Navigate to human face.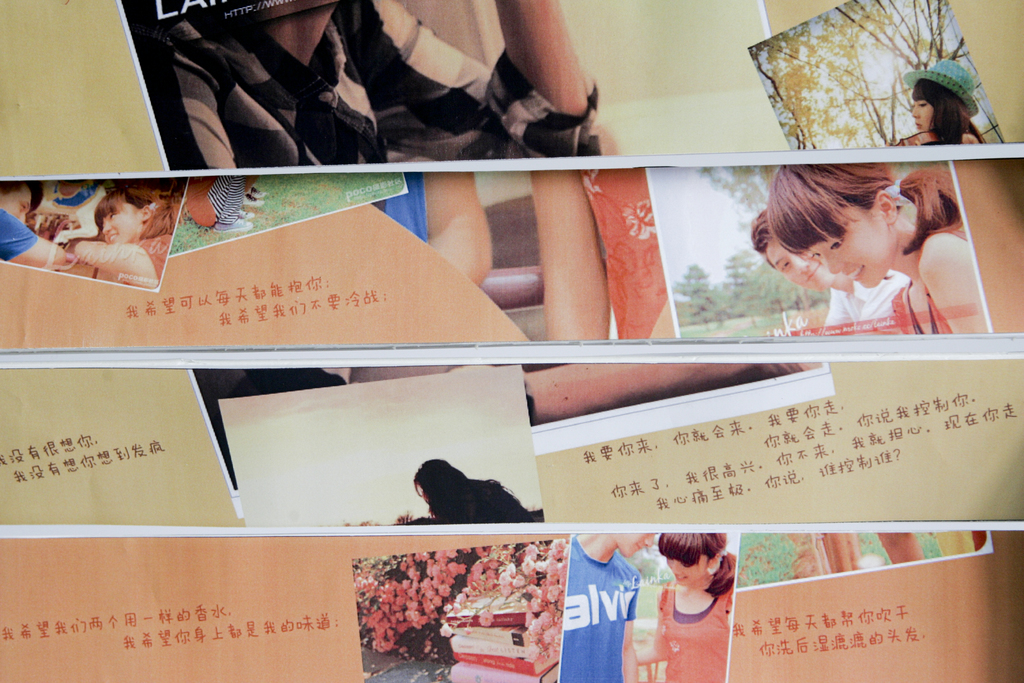
Navigation target: <box>665,554,705,588</box>.
